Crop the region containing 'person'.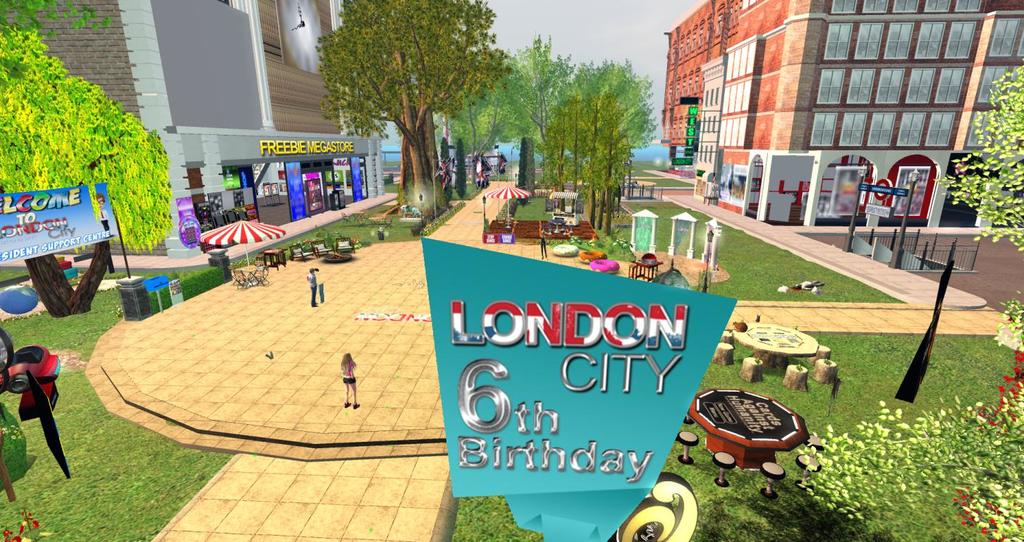
Crop region: (left=315, top=266, right=325, bottom=303).
